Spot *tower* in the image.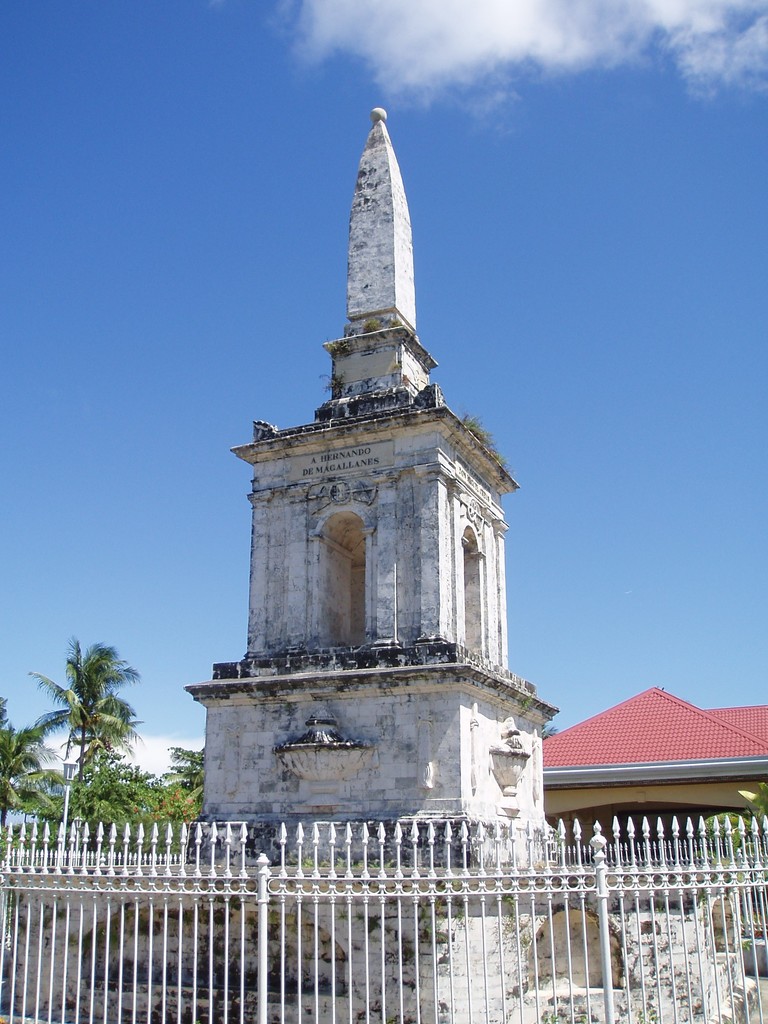
*tower* found at bbox(173, 209, 509, 775).
